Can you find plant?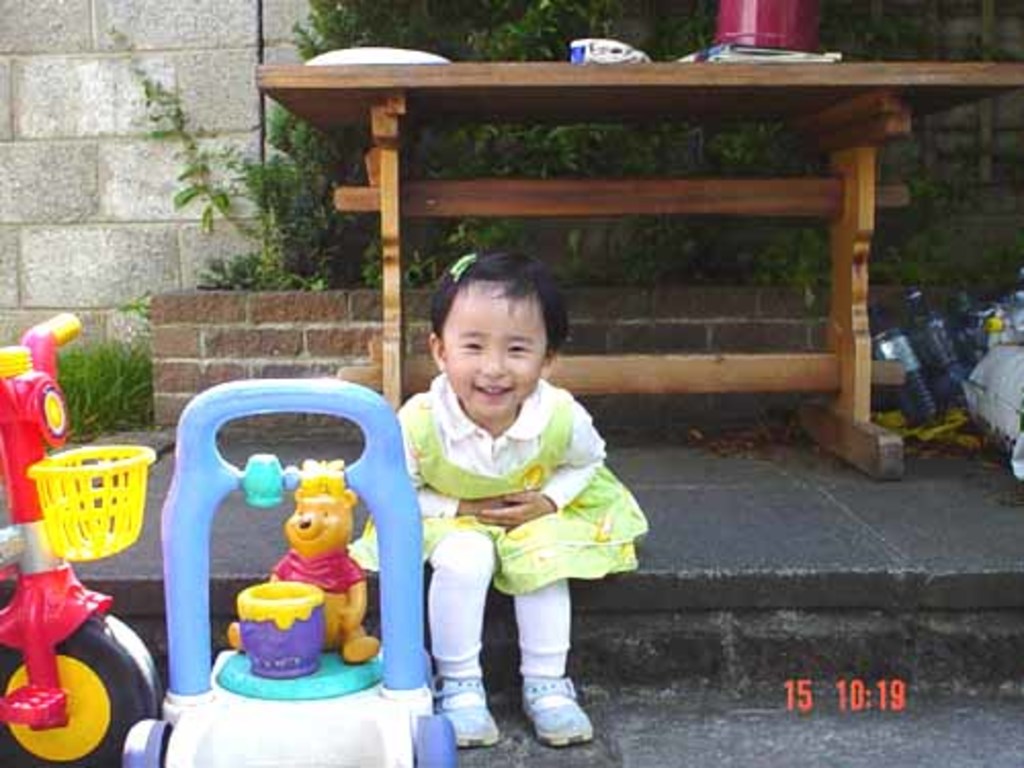
Yes, bounding box: (x1=182, y1=248, x2=293, y2=293).
